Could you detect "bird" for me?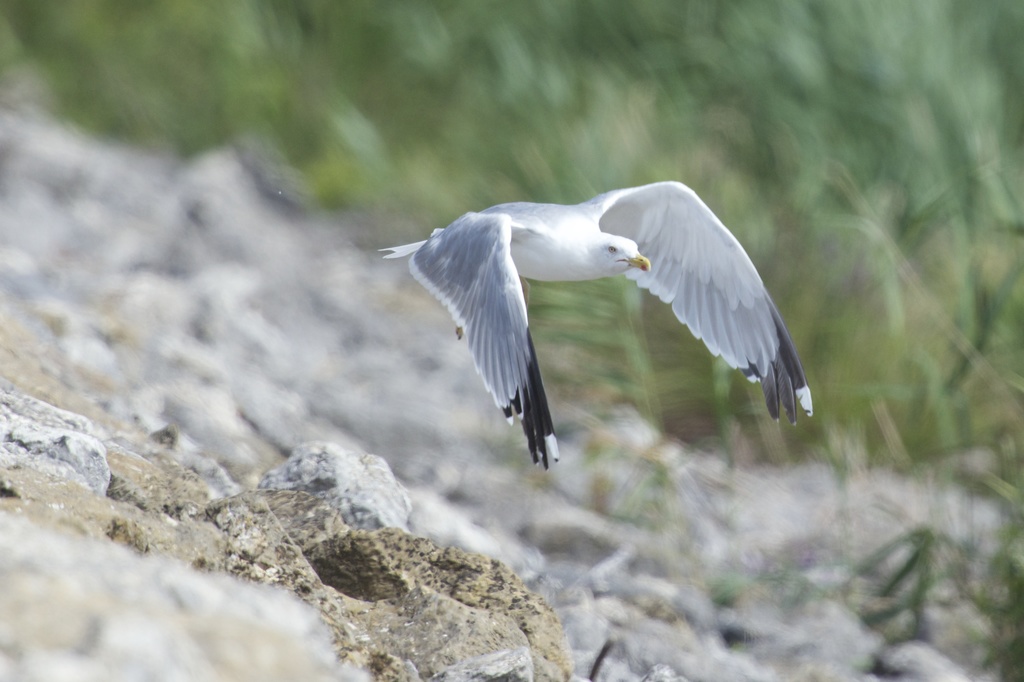
Detection result: <box>392,194,804,470</box>.
